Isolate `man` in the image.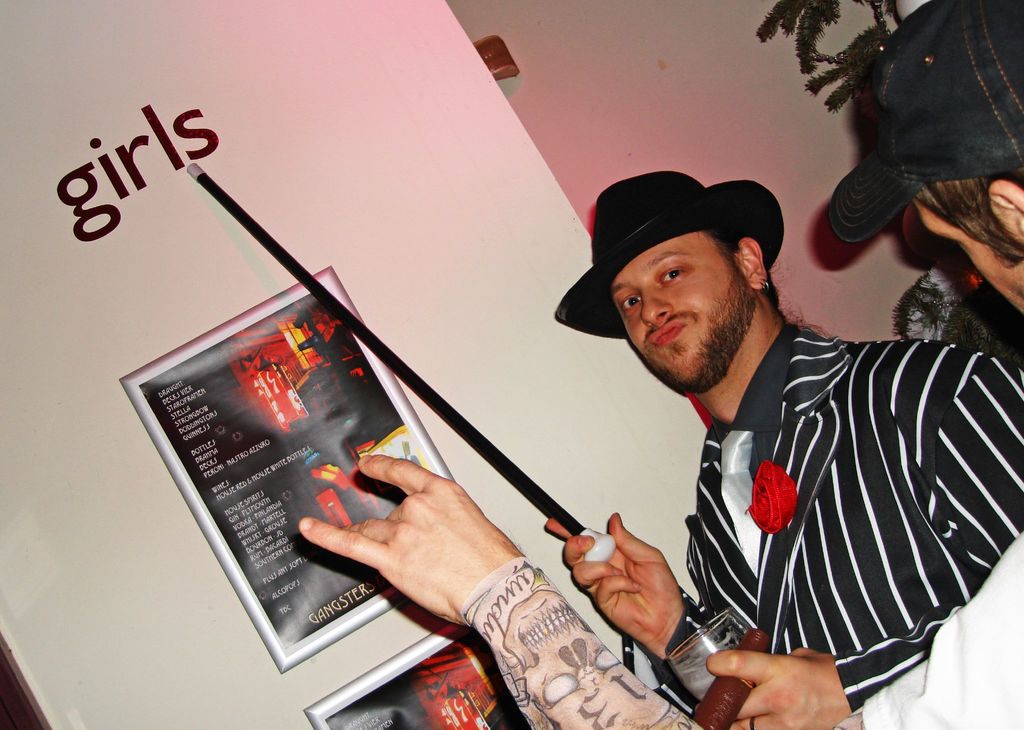
Isolated region: x1=300 y1=0 x2=1023 y2=729.
